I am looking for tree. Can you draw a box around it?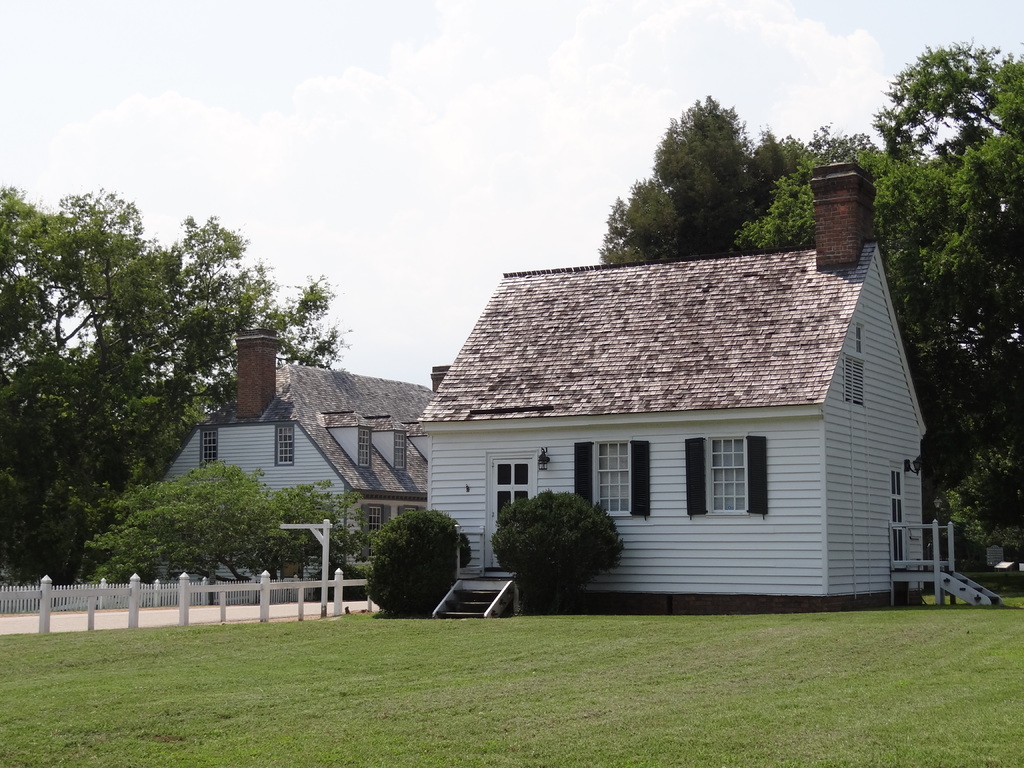
Sure, the bounding box is (609,97,798,257).
